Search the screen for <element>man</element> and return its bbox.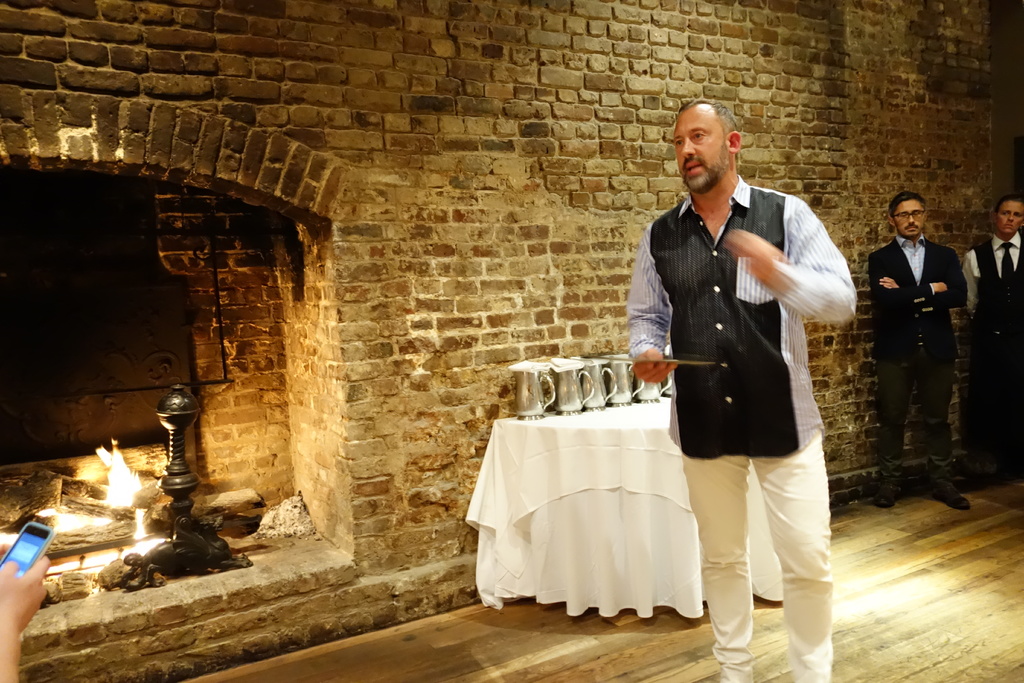
Found: bbox(866, 190, 968, 512).
